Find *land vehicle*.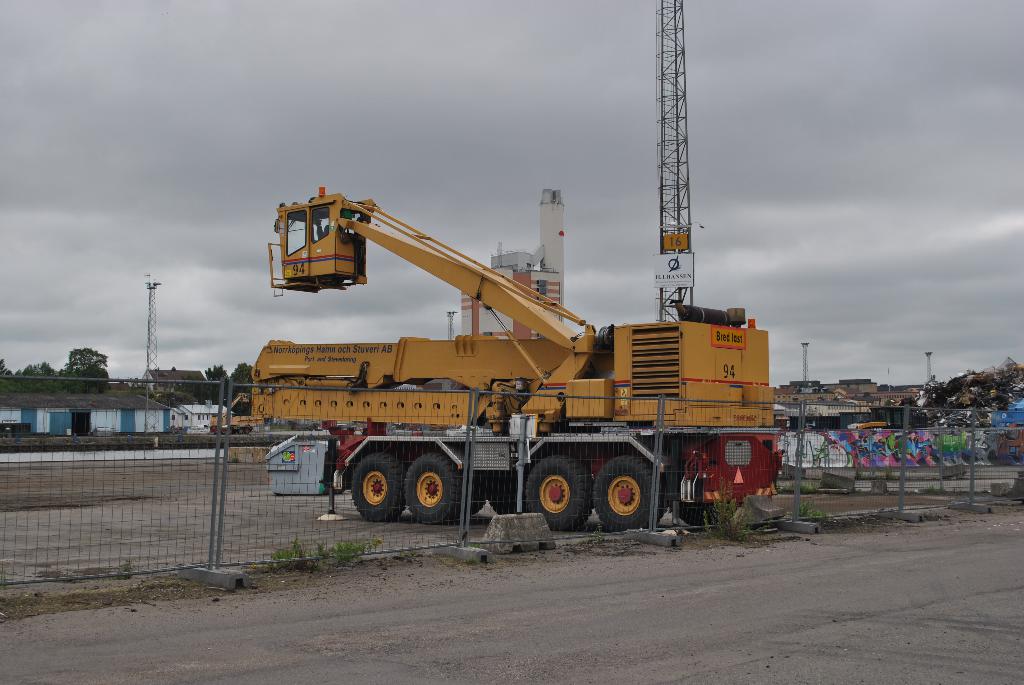
[243,190,779,535].
